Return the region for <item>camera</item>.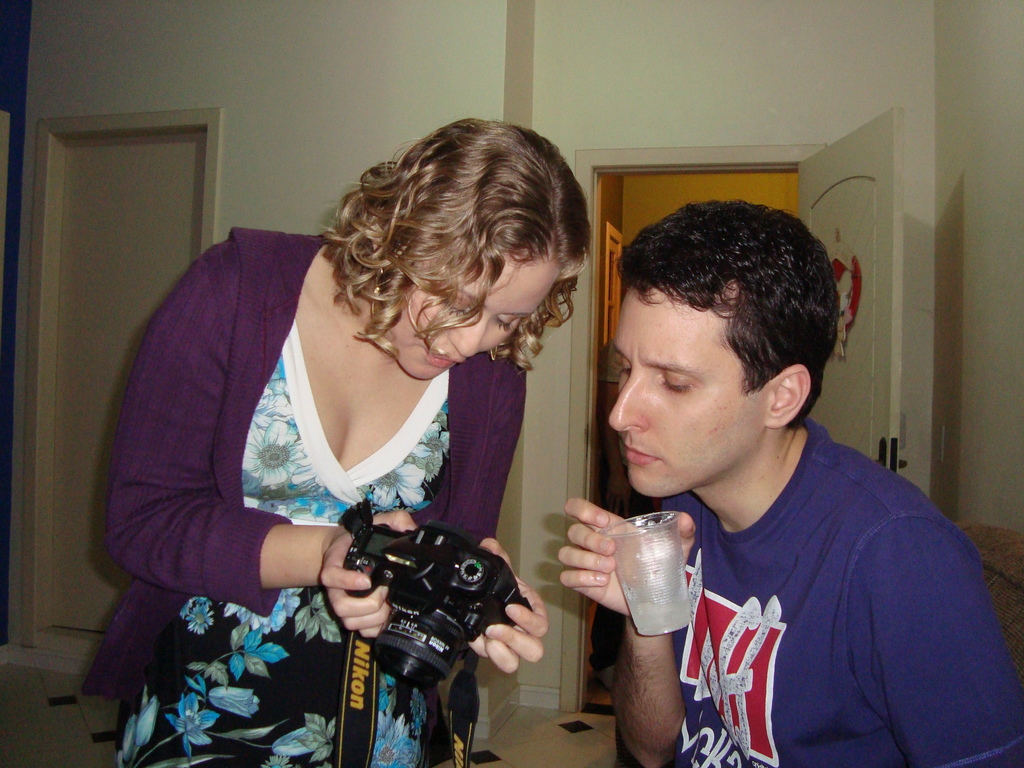
[left=333, top=522, right=527, bottom=691].
